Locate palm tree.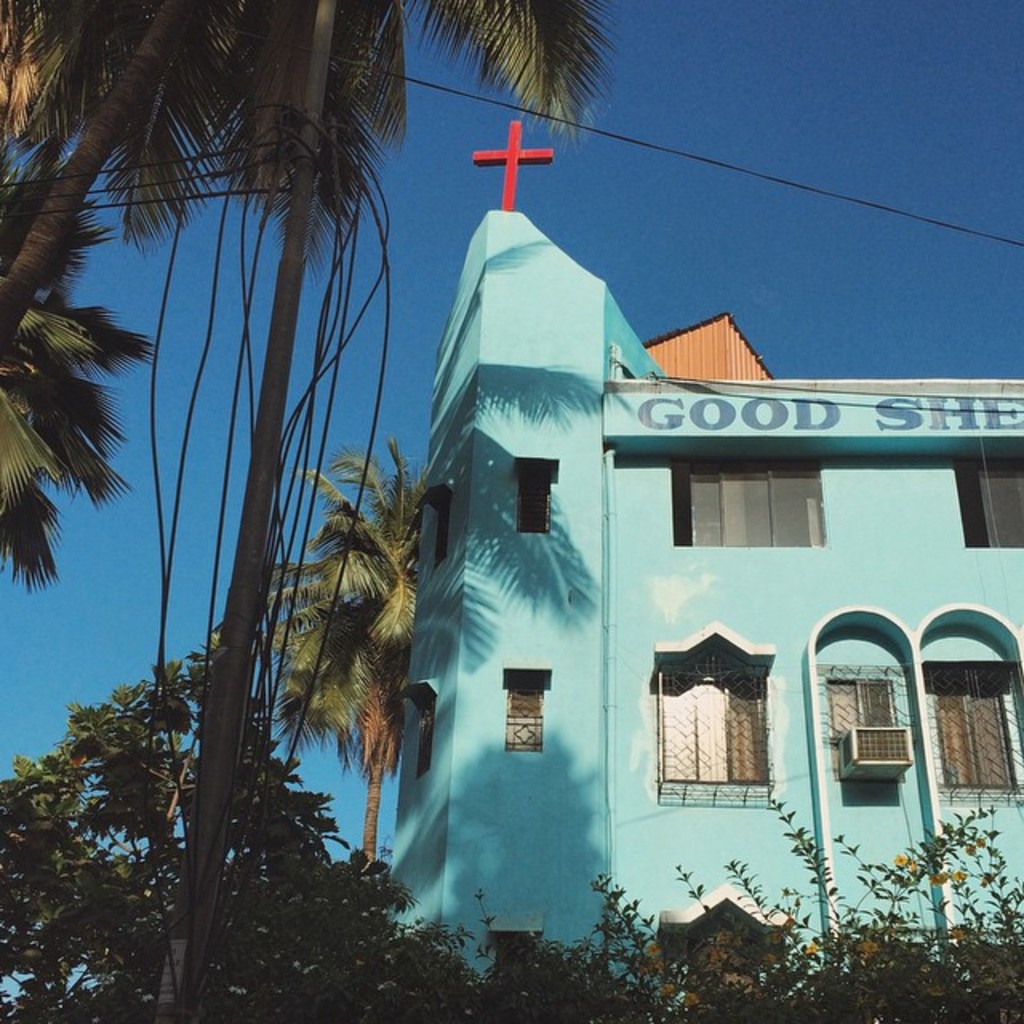
Bounding box: [258, 429, 416, 890].
